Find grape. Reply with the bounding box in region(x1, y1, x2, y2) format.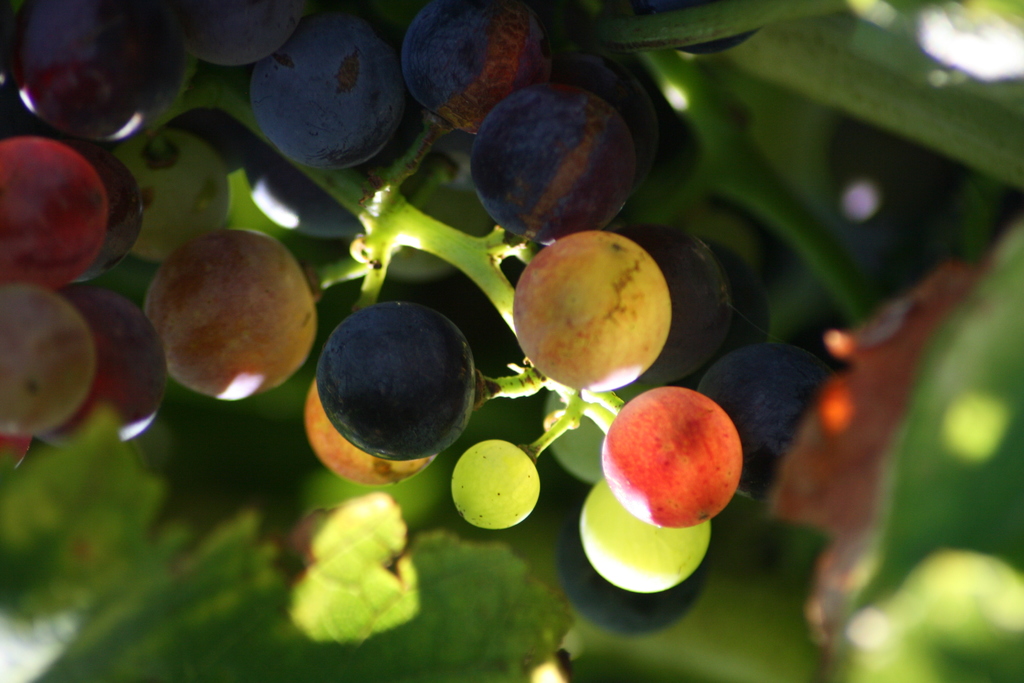
region(401, 0, 545, 142).
